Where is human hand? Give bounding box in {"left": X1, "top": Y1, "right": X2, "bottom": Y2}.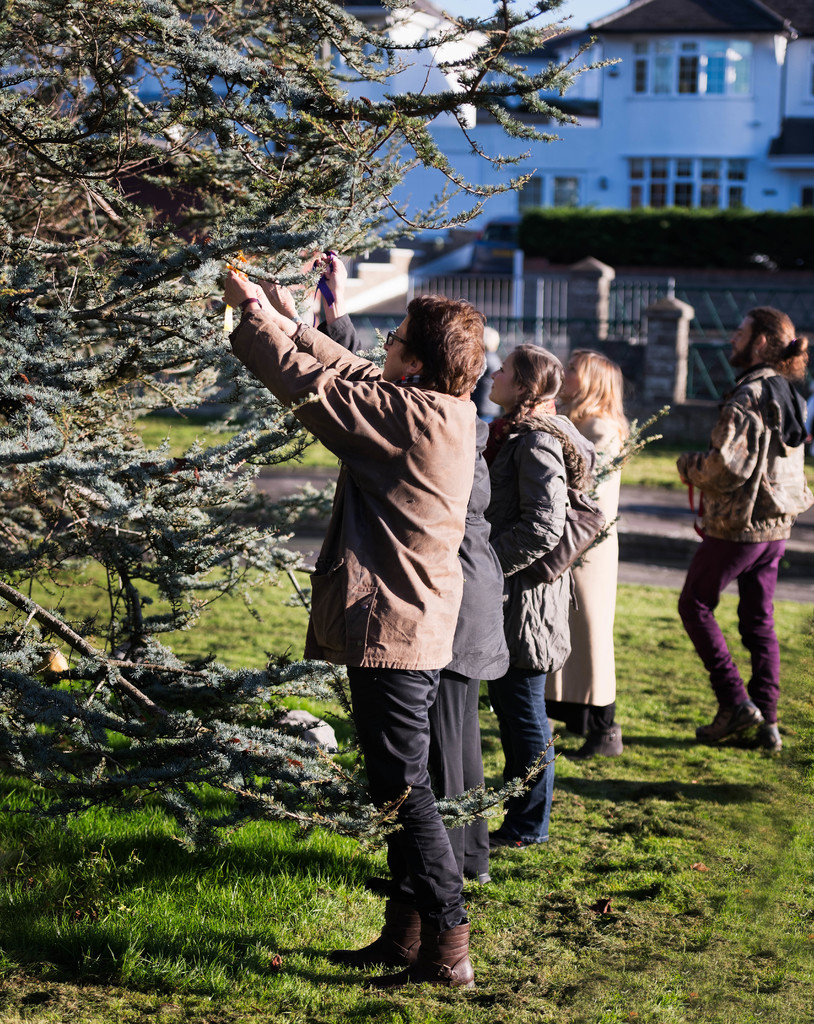
{"left": 245, "top": 272, "right": 275, "bottom": 312}.
